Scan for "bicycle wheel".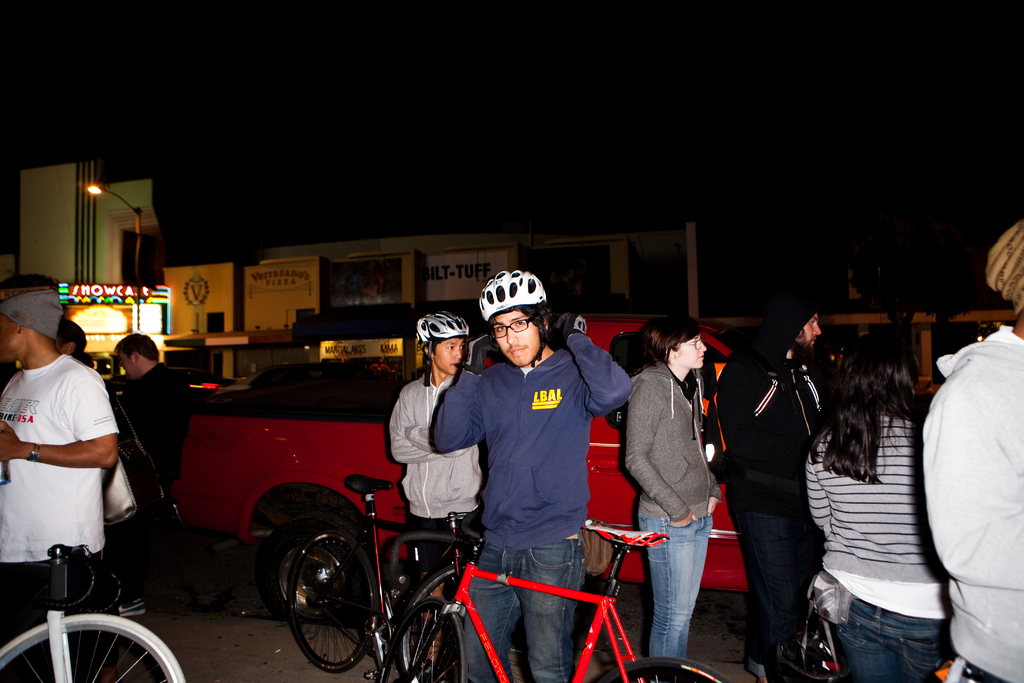
Scan result: (x1=271, y1=526, x2=380, y2=671).
